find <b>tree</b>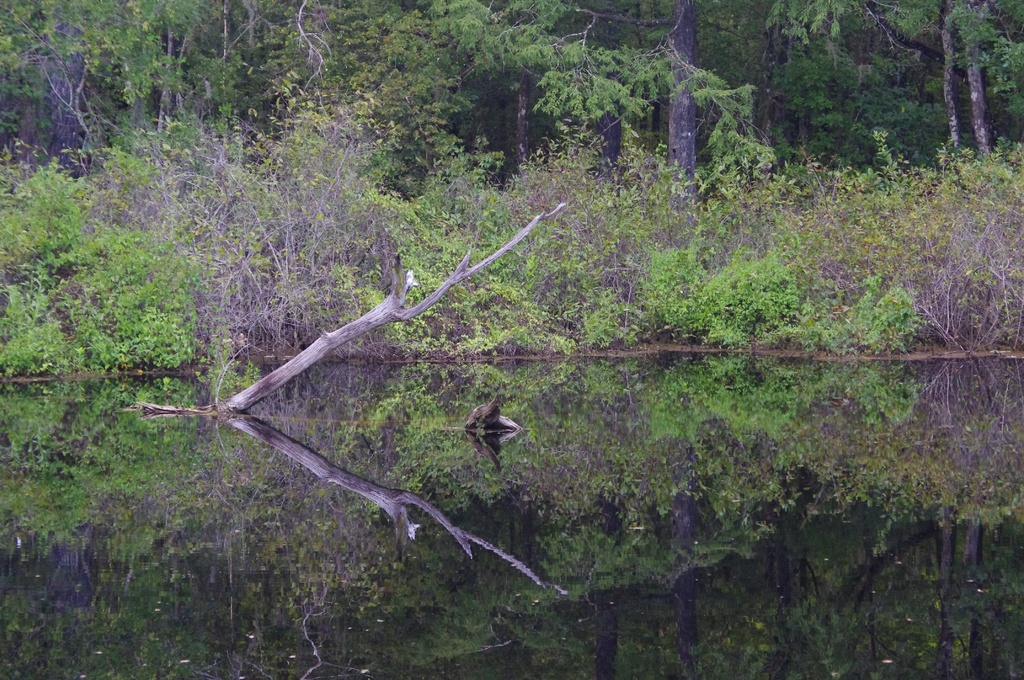
[left=942, top=0, right=999, bottom=135]
